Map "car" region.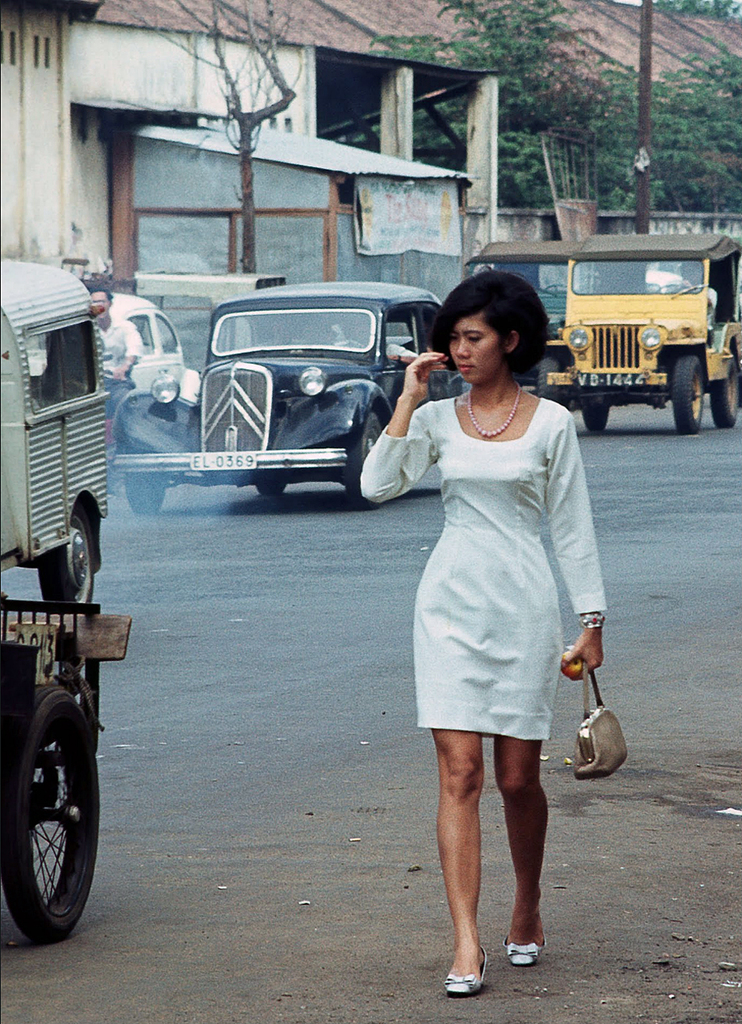
Mapped to <box>105,277,463,509</box>.
